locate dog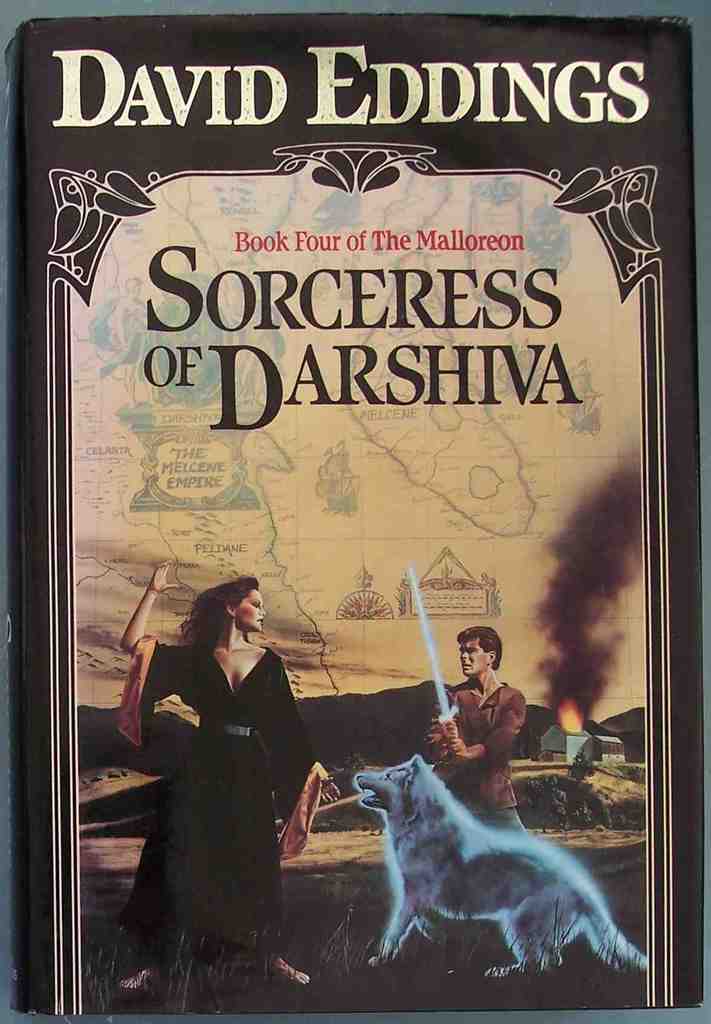
l=355, t=756, r=651, b=980
